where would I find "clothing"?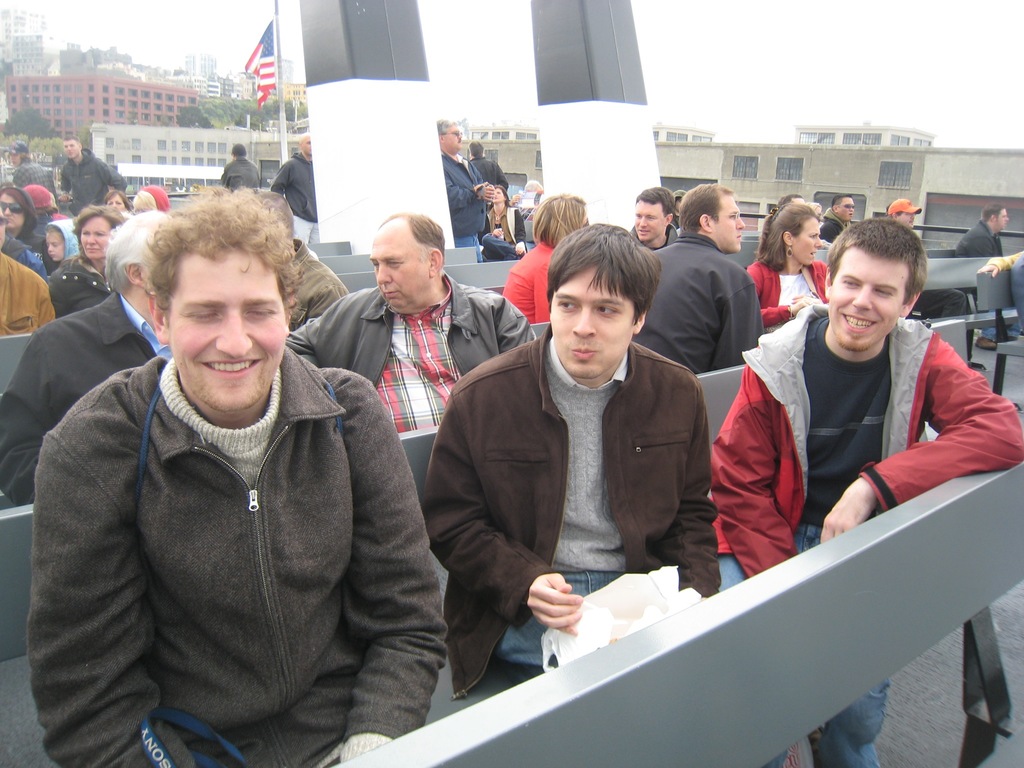
At [68, 147, 123, 217].
